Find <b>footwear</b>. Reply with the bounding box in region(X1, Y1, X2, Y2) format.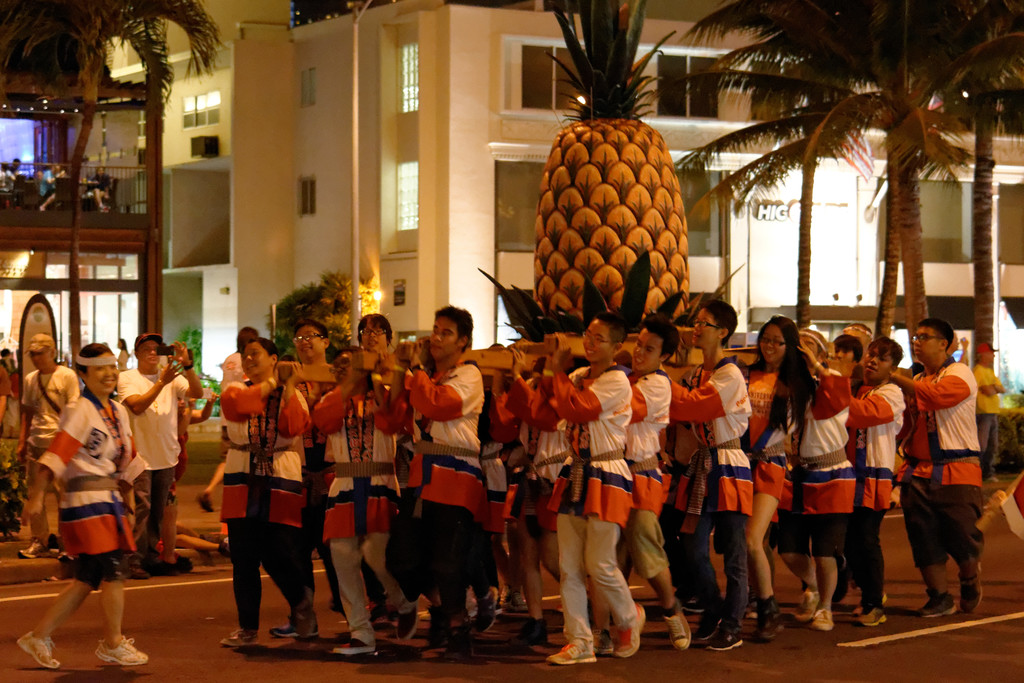
region(613, 596, 650, 659).
